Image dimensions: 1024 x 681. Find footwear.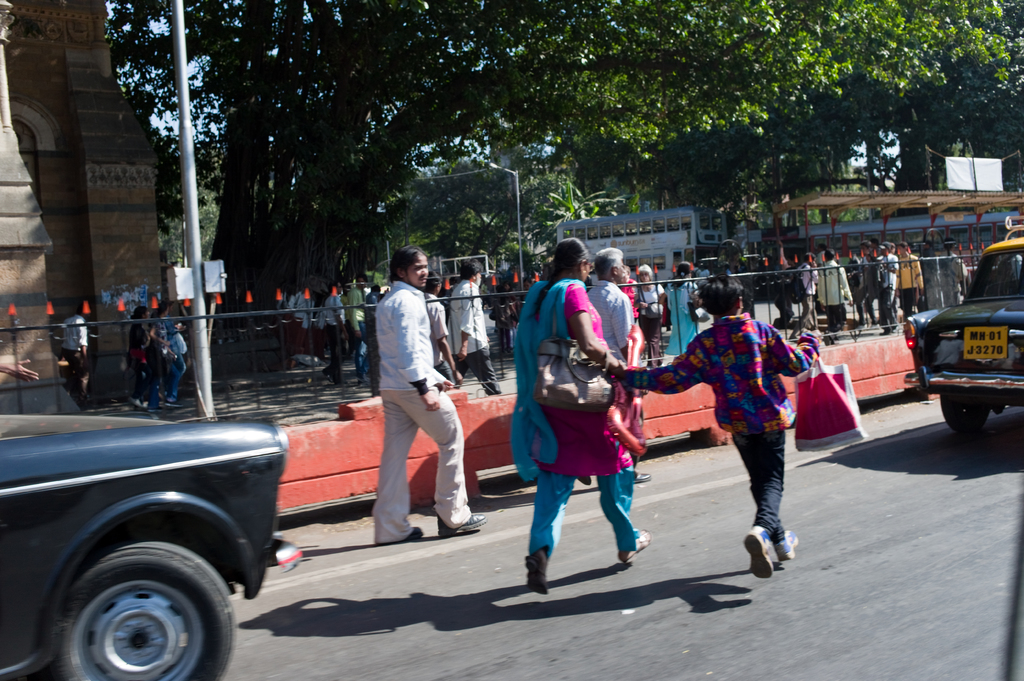
x1=634, y1=472, x2=650, y2=481.
